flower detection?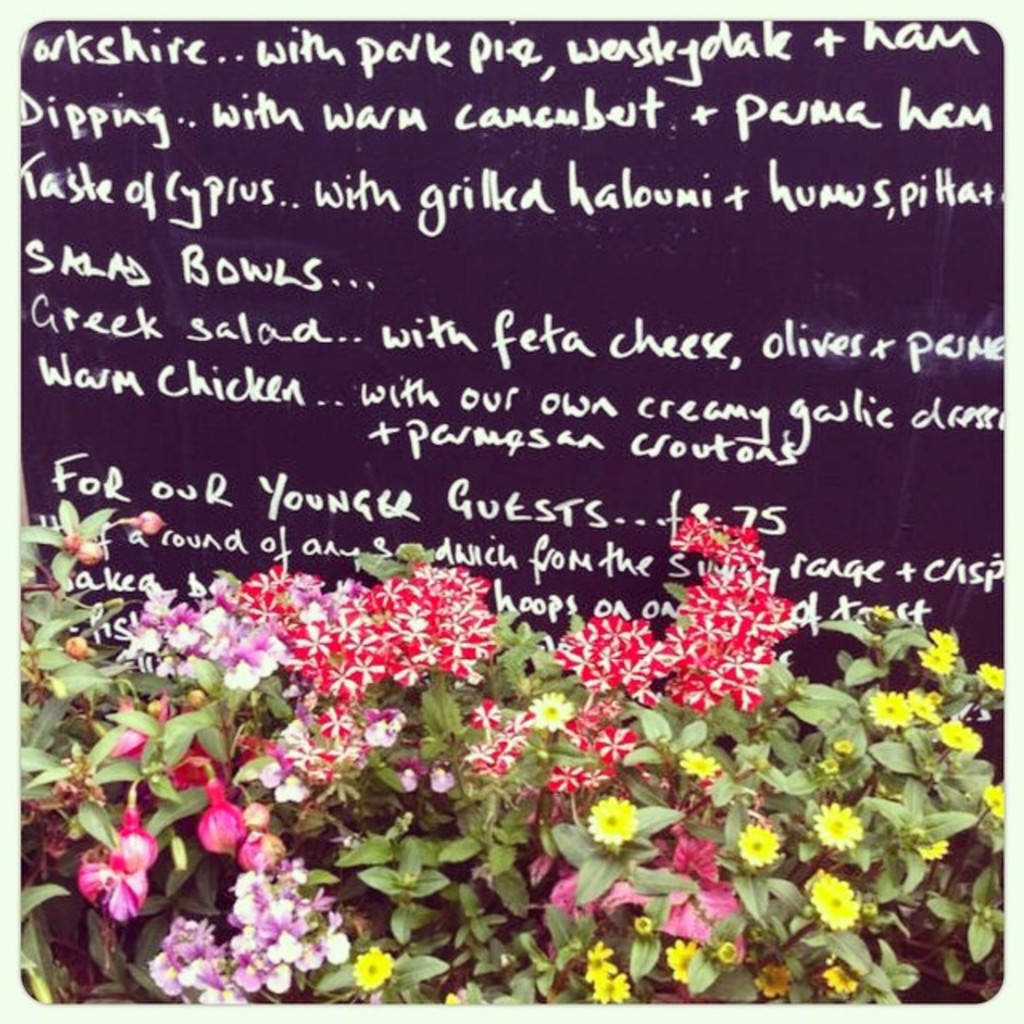
l=730, t=816, r=778, b=866
